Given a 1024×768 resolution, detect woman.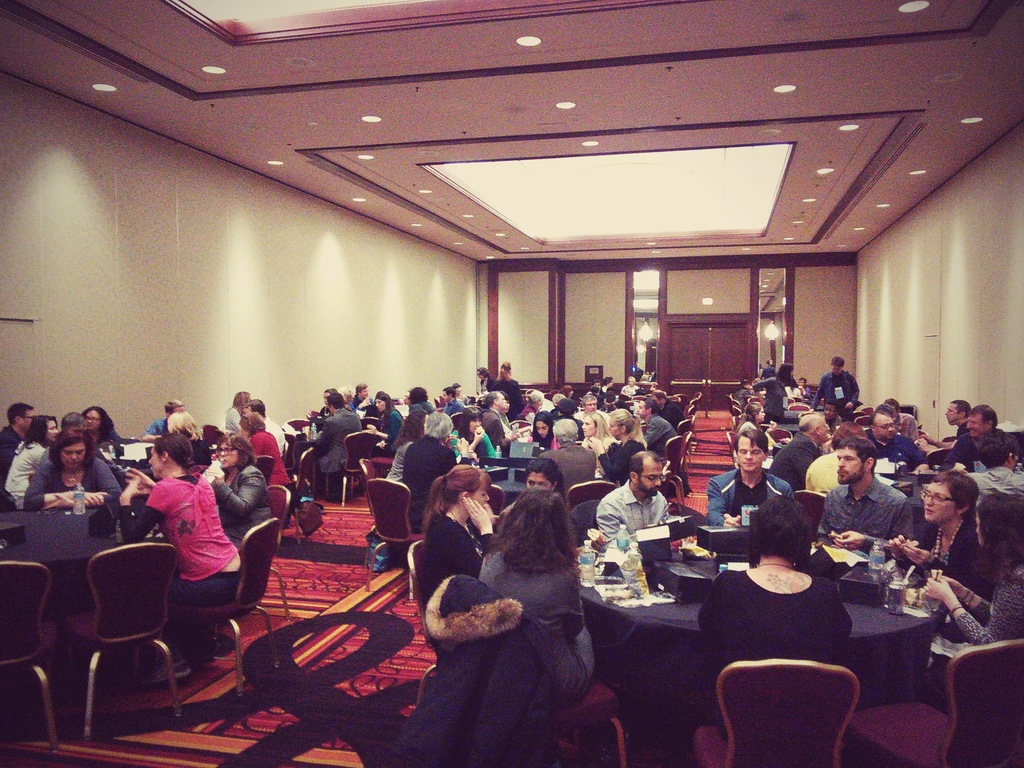
{"left": 423, "top": 466, "right": 500, "bottom": 598}.
